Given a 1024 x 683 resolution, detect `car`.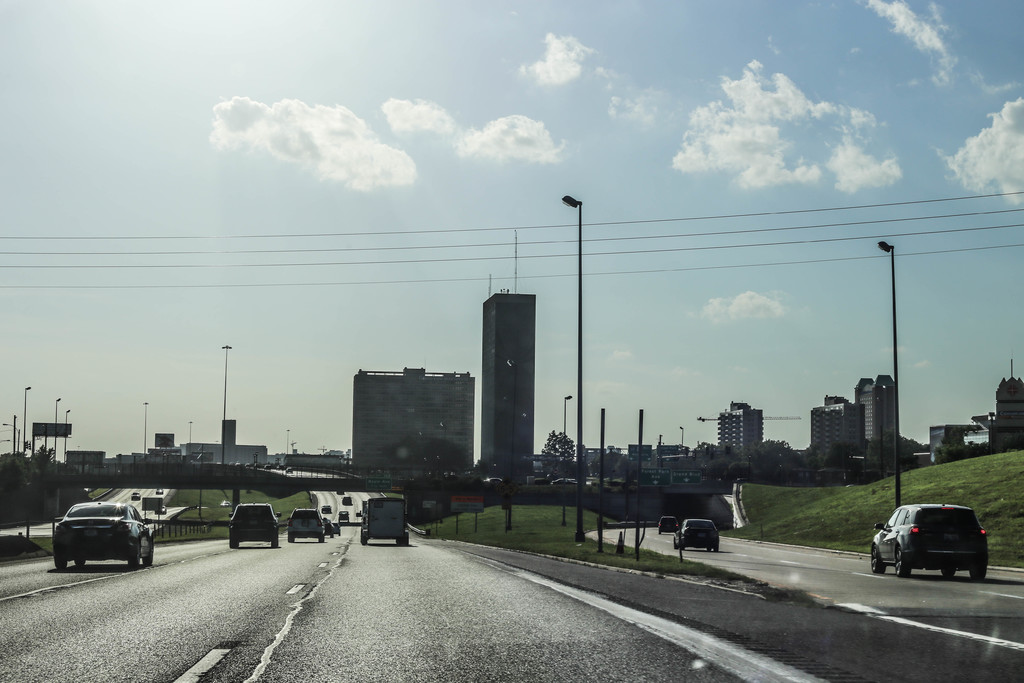
339, 508, 351, 523.
